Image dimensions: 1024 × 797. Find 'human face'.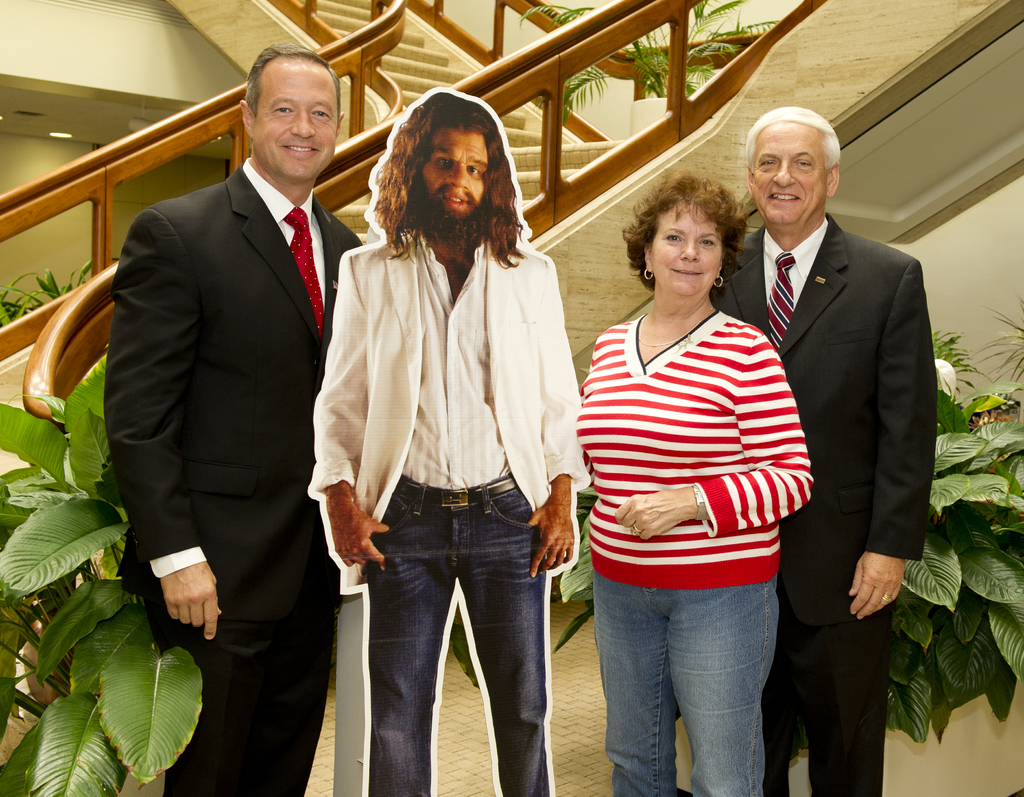
[421, 129, 490, 220].
